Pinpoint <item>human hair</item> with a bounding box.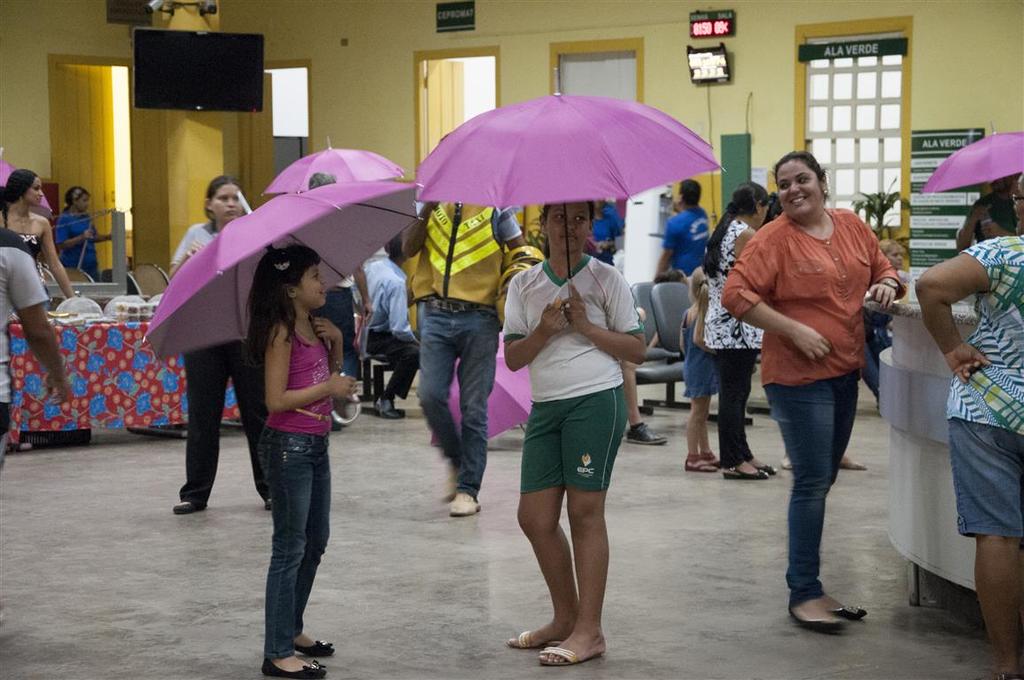
select_region(679, 179, 700, 205).
